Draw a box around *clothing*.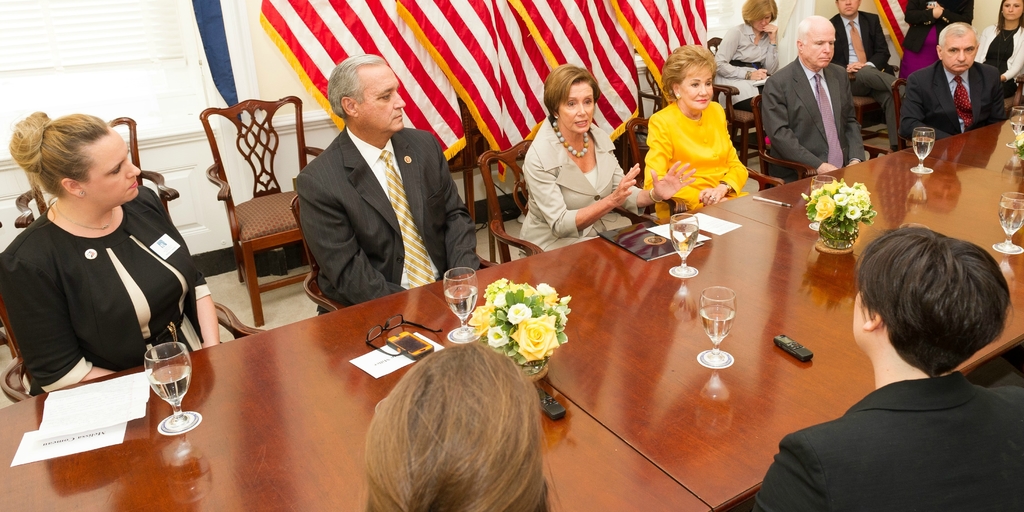
{"left": 522, "top": 115, "right": 645, "bottom": 261}.
